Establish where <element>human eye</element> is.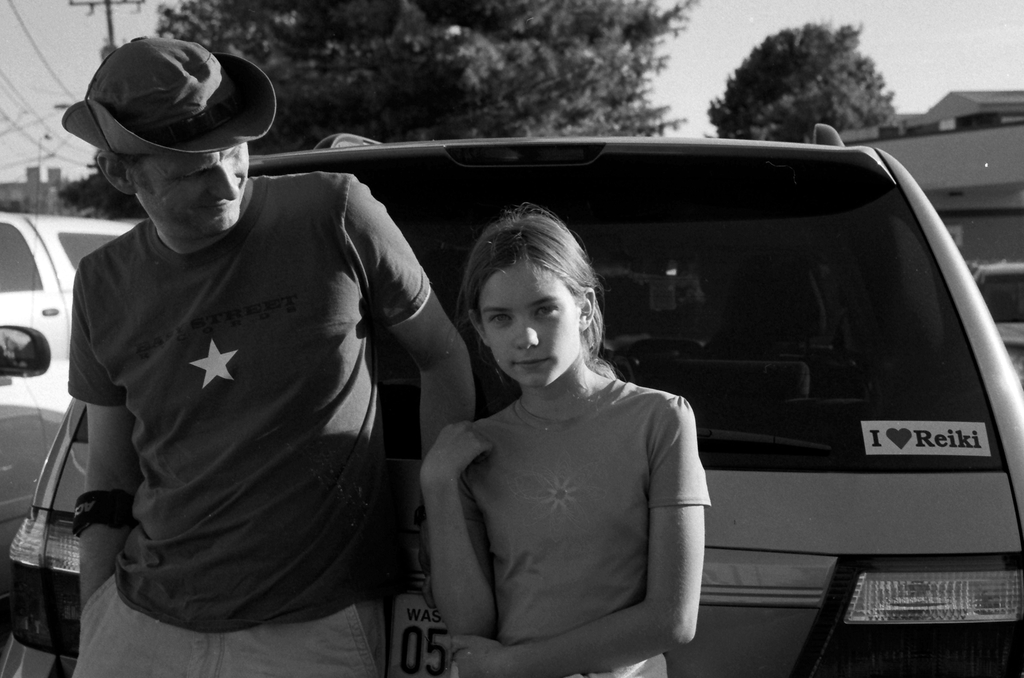
Established at x1=531, y1=300, x2=561, y2=320.
